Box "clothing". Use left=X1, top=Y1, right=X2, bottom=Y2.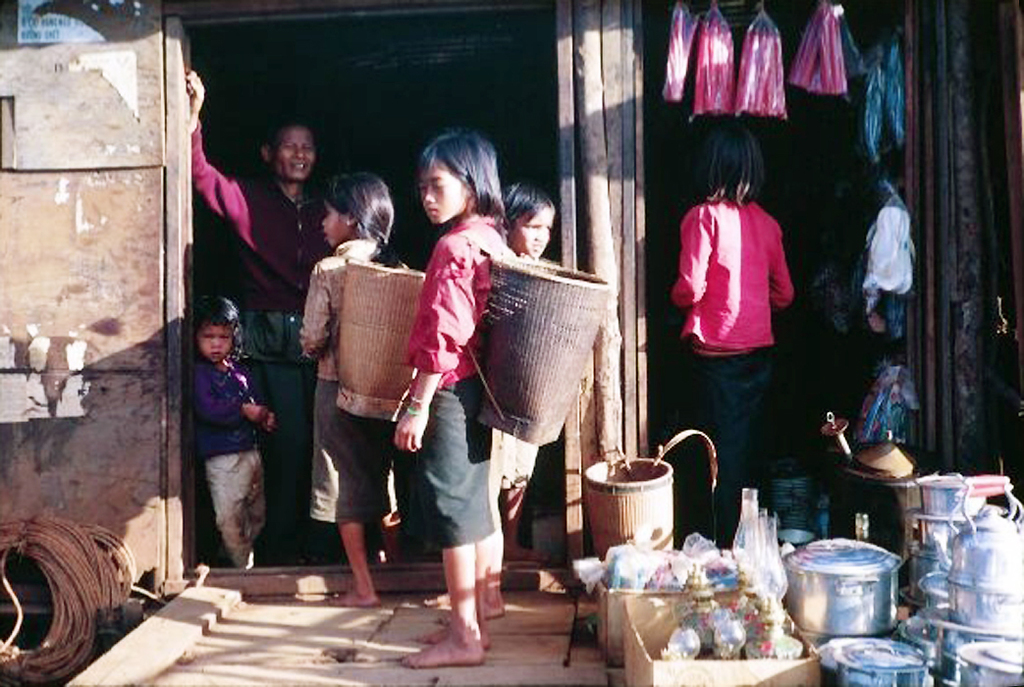
left=300, top=230, right=407, bottom=525.
